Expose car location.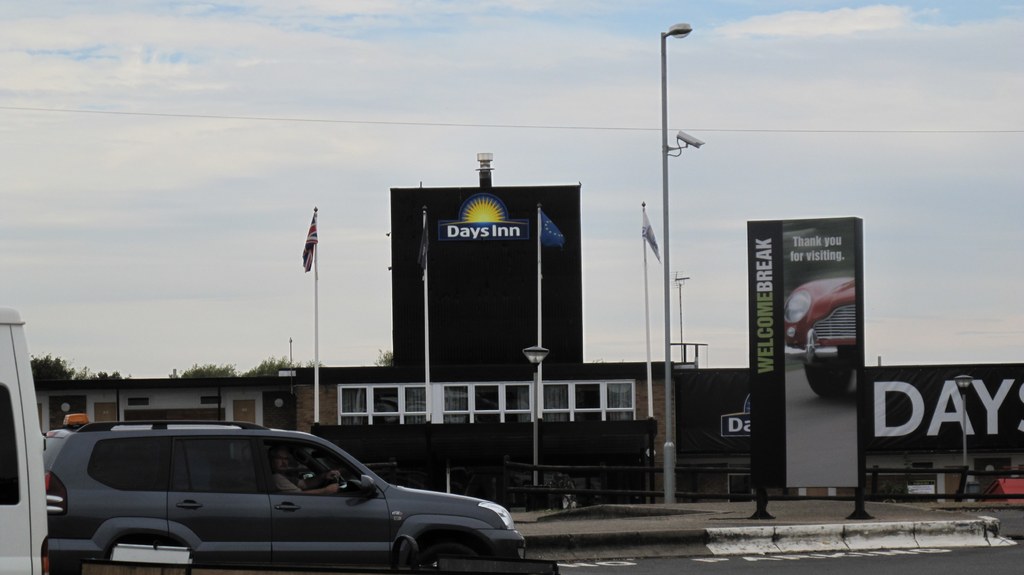
Exposed at [40, 412, 528, 574].
